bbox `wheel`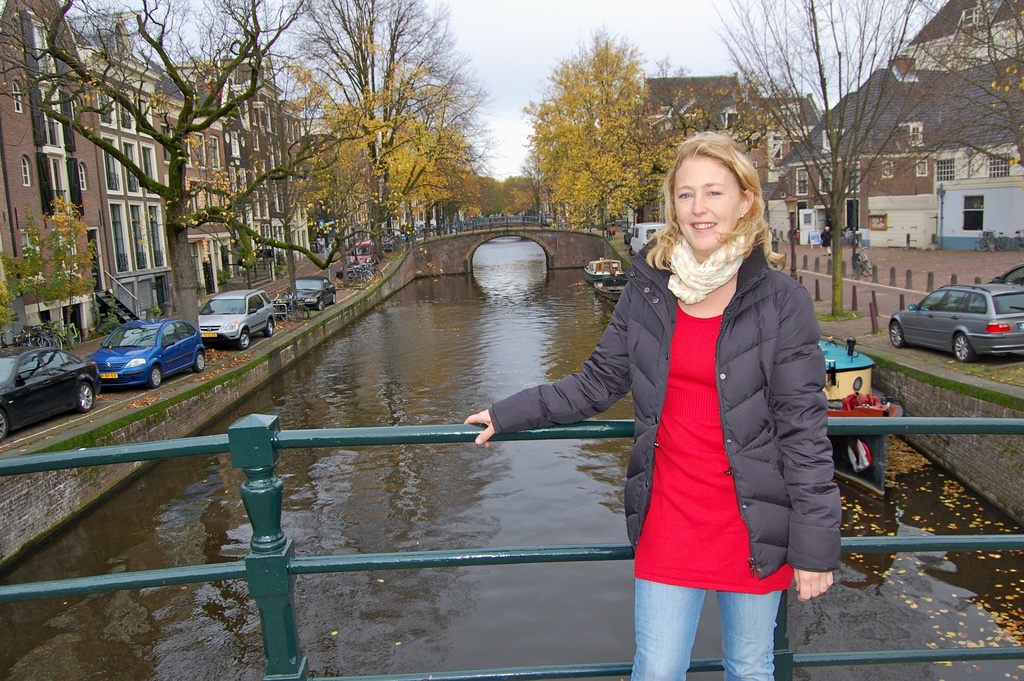
bbox(301, 306, 310, 320)
